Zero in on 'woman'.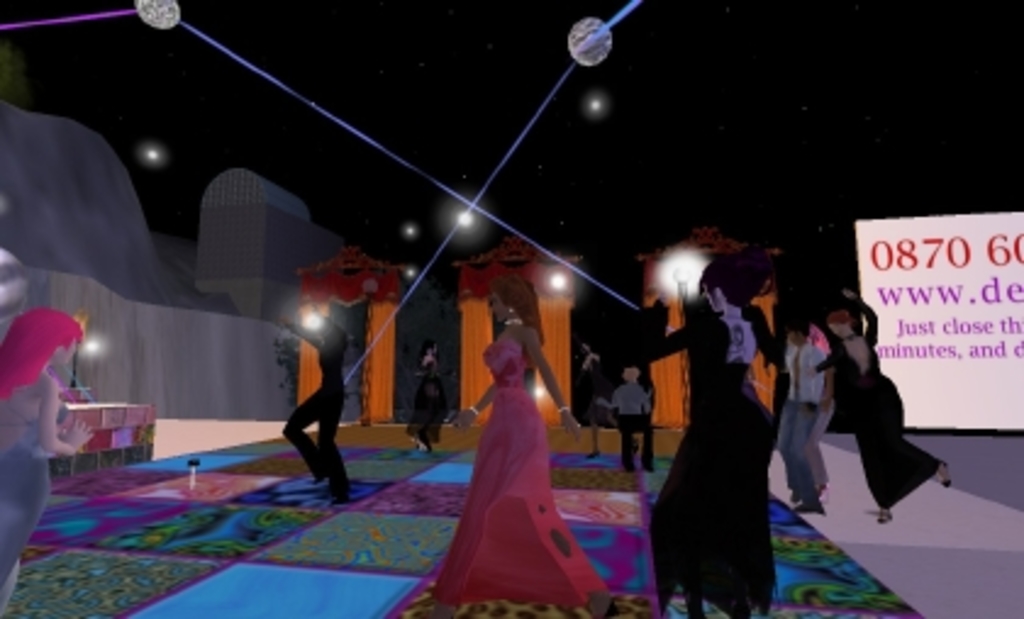
Zeroed in: bbox(800, 285, 956, 529).
